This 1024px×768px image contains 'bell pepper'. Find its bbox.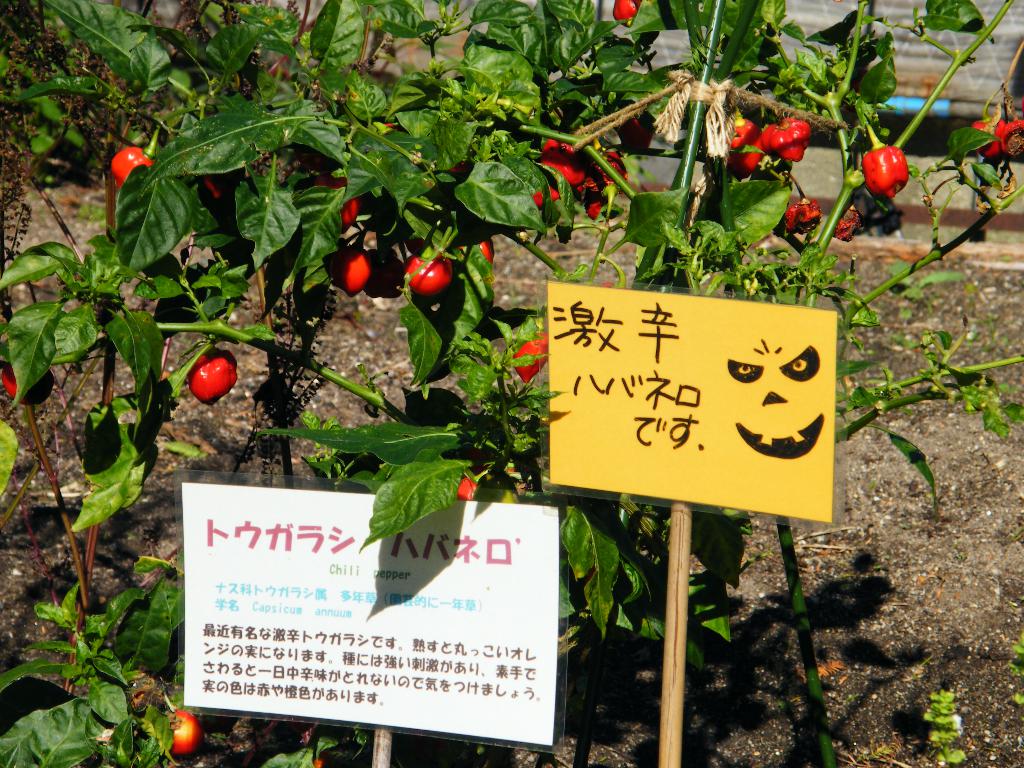
{"x1": 761, "y1": 120, "x2": 812, "y2": 164}.
